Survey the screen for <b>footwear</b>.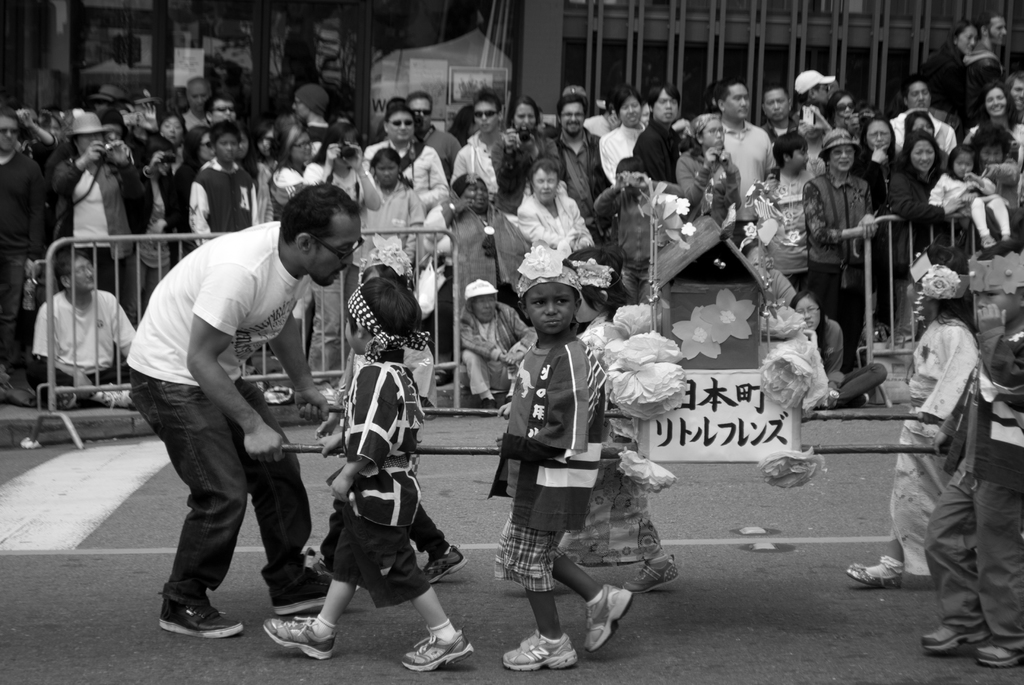
Survey found: [x1=502, y1=399, x2=514, y2=419].
